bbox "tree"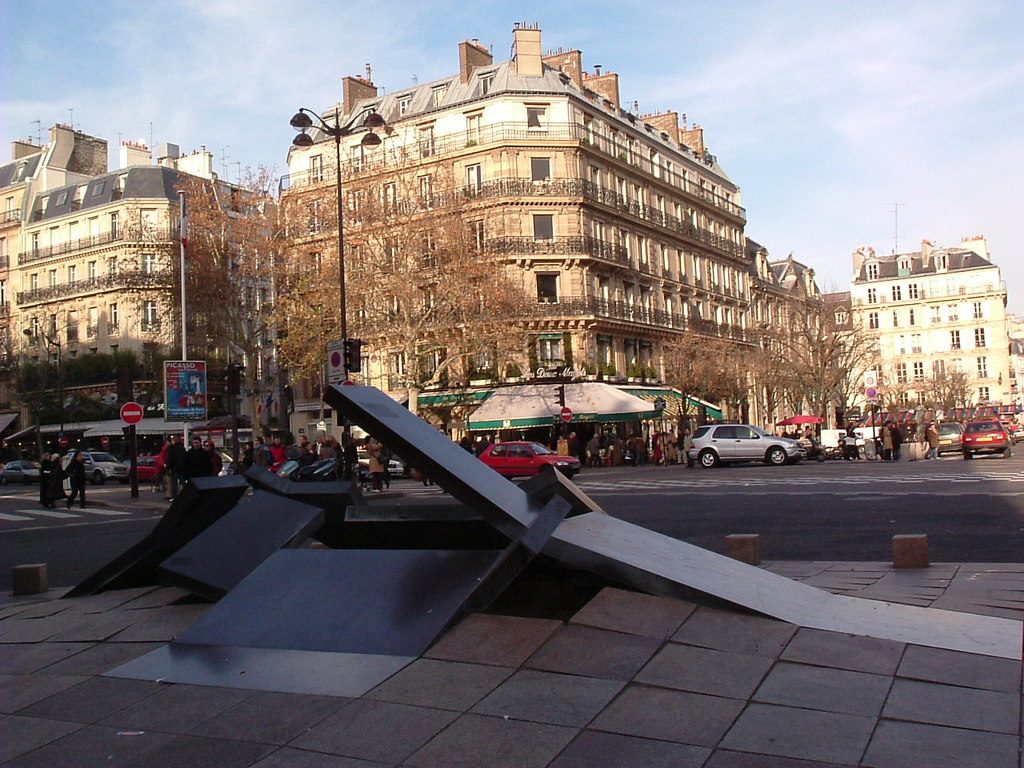
bbox=[238, 122, 547, 482]
